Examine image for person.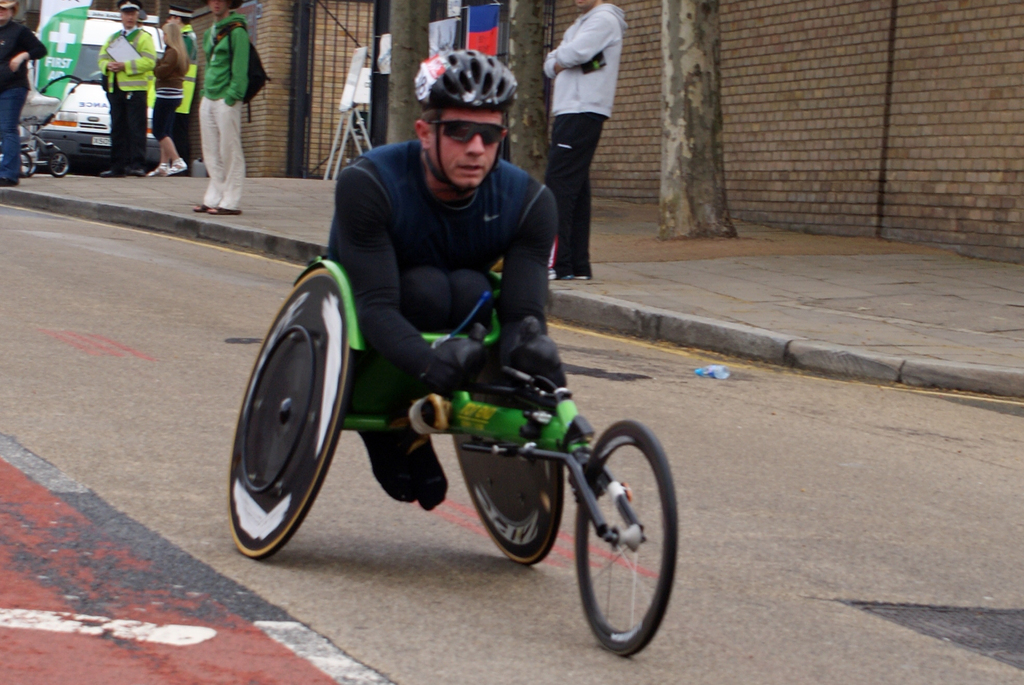
Examination result: bbox=(159, 10, 199, 162).
